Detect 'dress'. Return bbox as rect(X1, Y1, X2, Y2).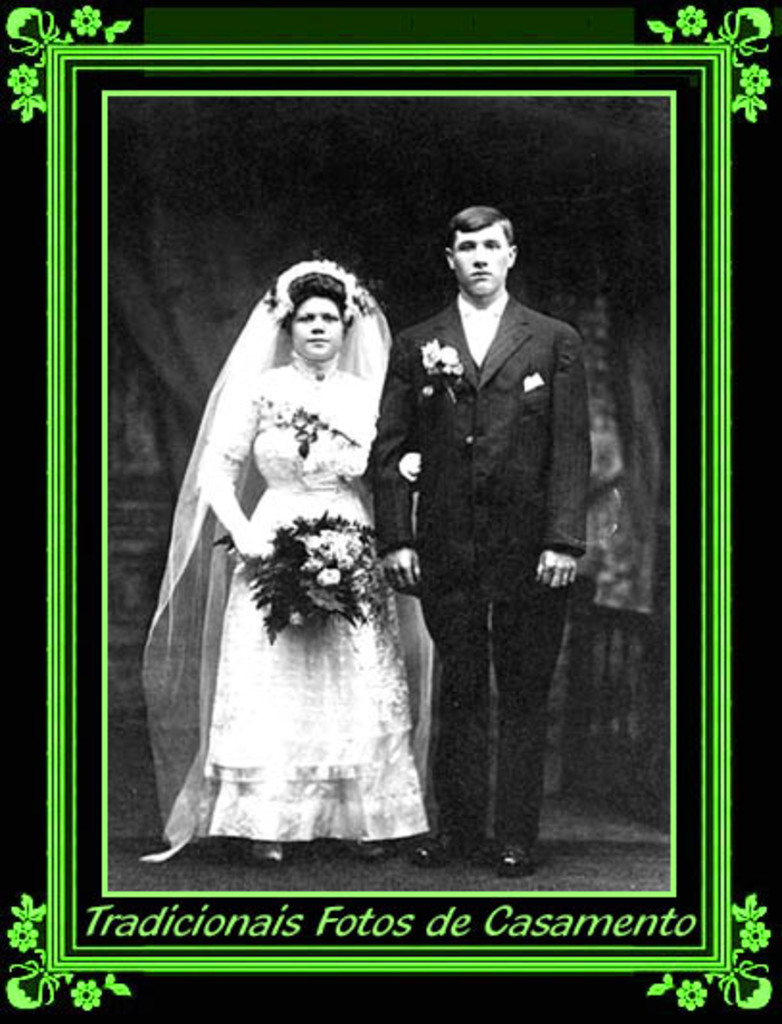
rect(198, 350, 436, 840).
